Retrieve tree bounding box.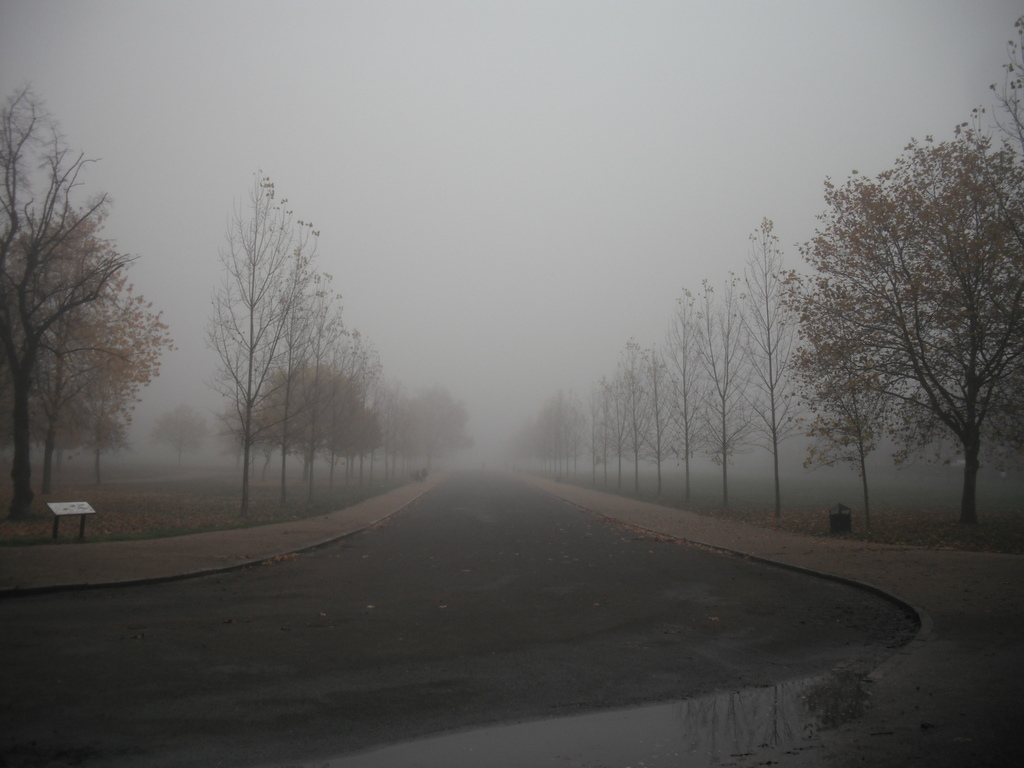
Bounding box: <box>70,268,174,481</box>.
